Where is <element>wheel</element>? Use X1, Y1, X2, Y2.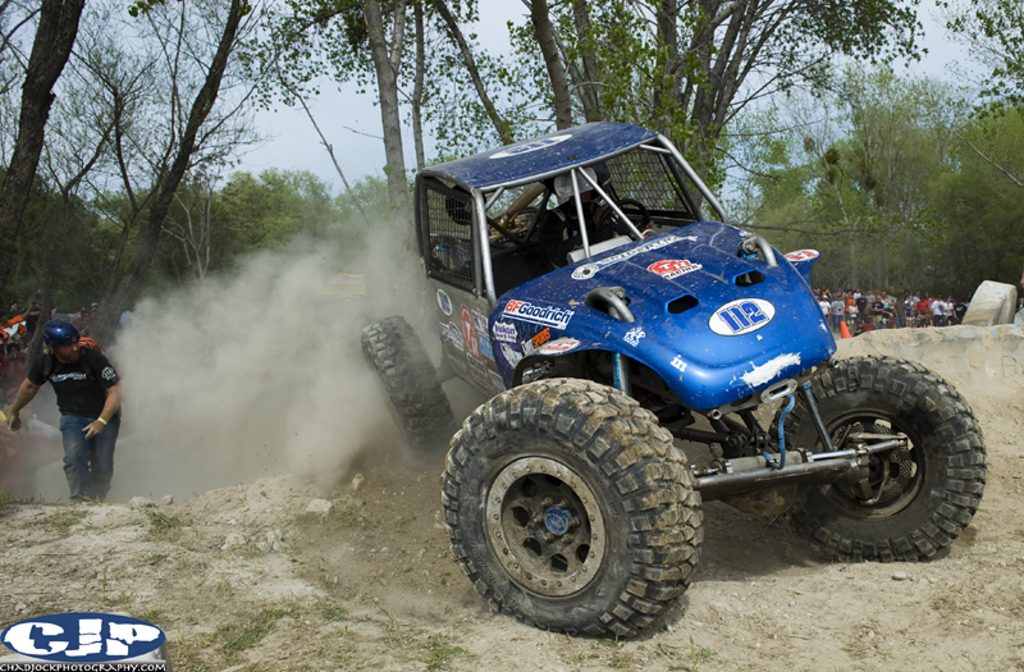
771, 357, 988, 566.
